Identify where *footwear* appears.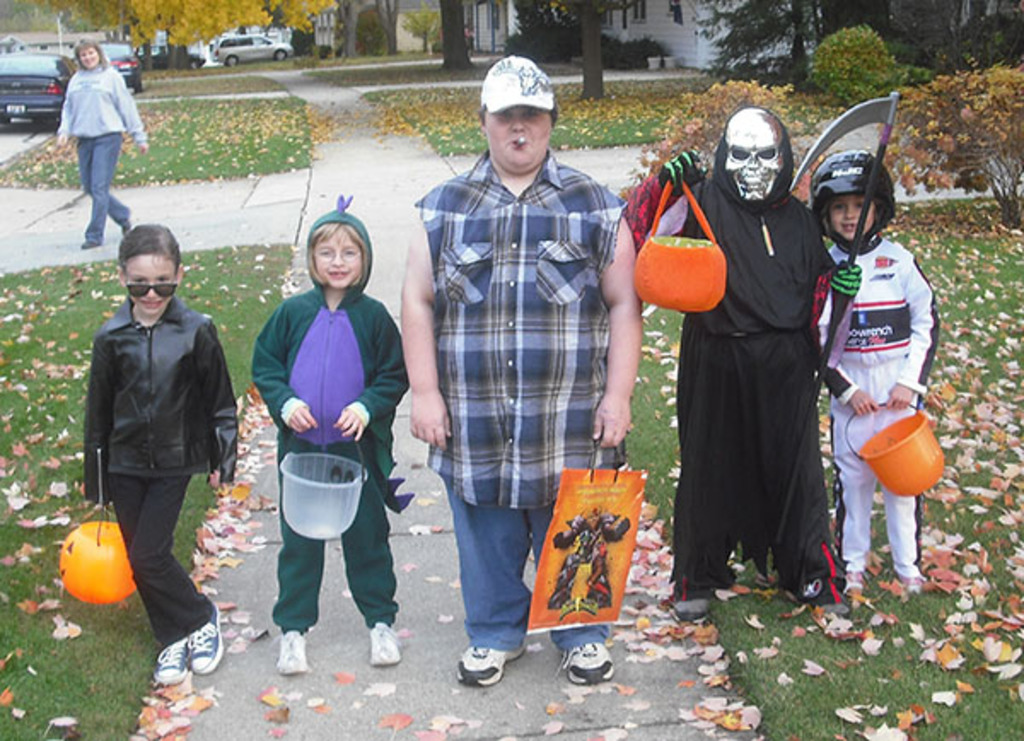
Appears at select_region(809, 579, 850, 618).
